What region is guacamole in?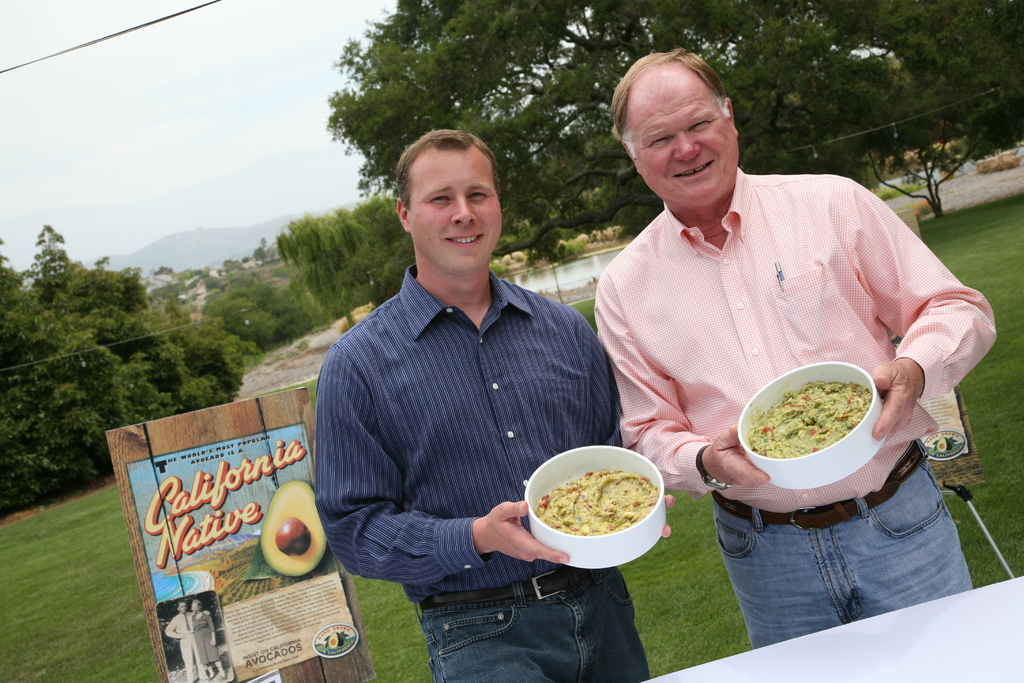
[742, 377, 872, 459].
